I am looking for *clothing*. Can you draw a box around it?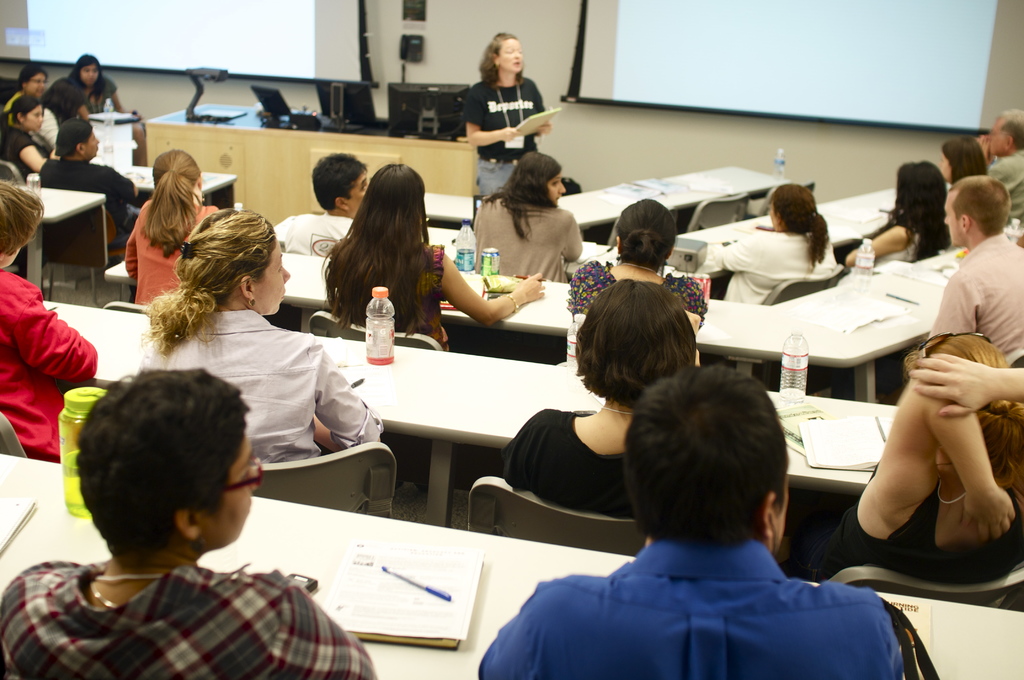
Sure, the bounding box is pyautogui.locateOnScreen(815, 475, 1023, 581).
